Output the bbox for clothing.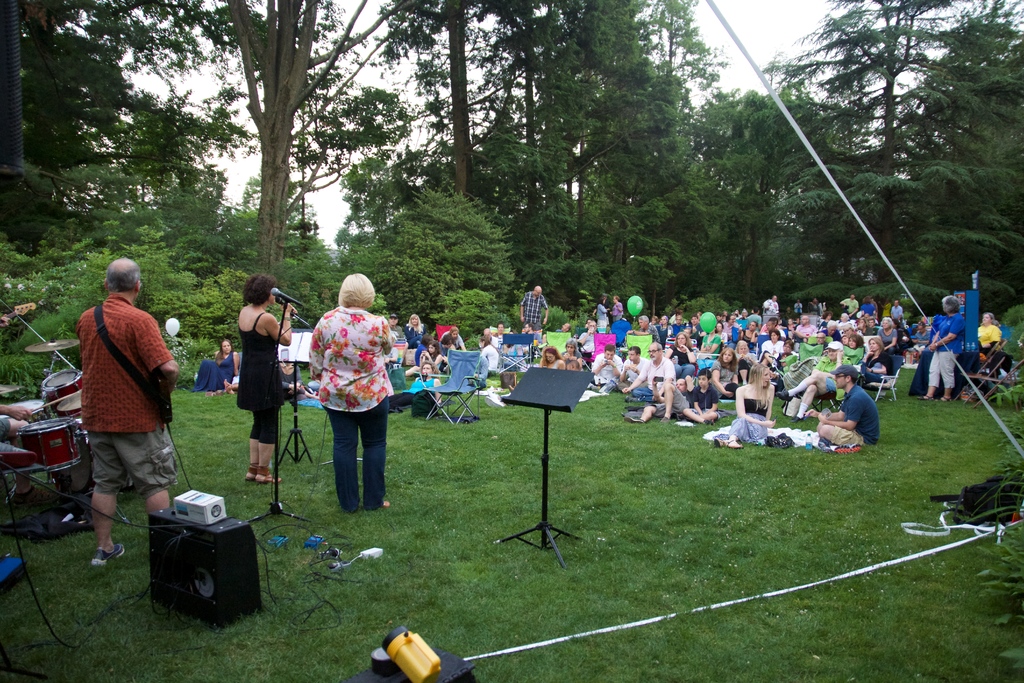
bbox(977, 323, 998, 360).
